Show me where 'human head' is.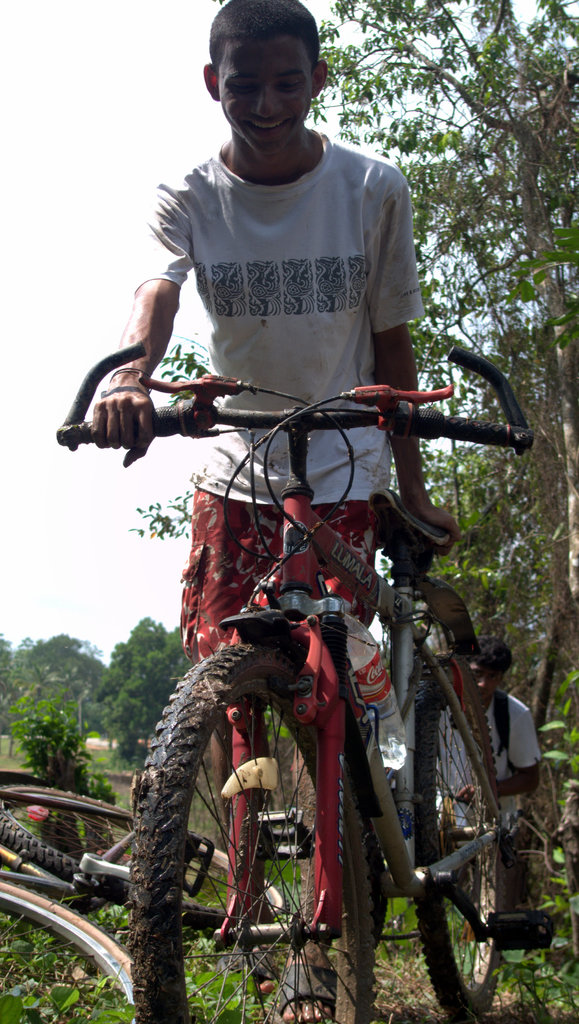
'human head' is at box(202, 3, 327, 133).
